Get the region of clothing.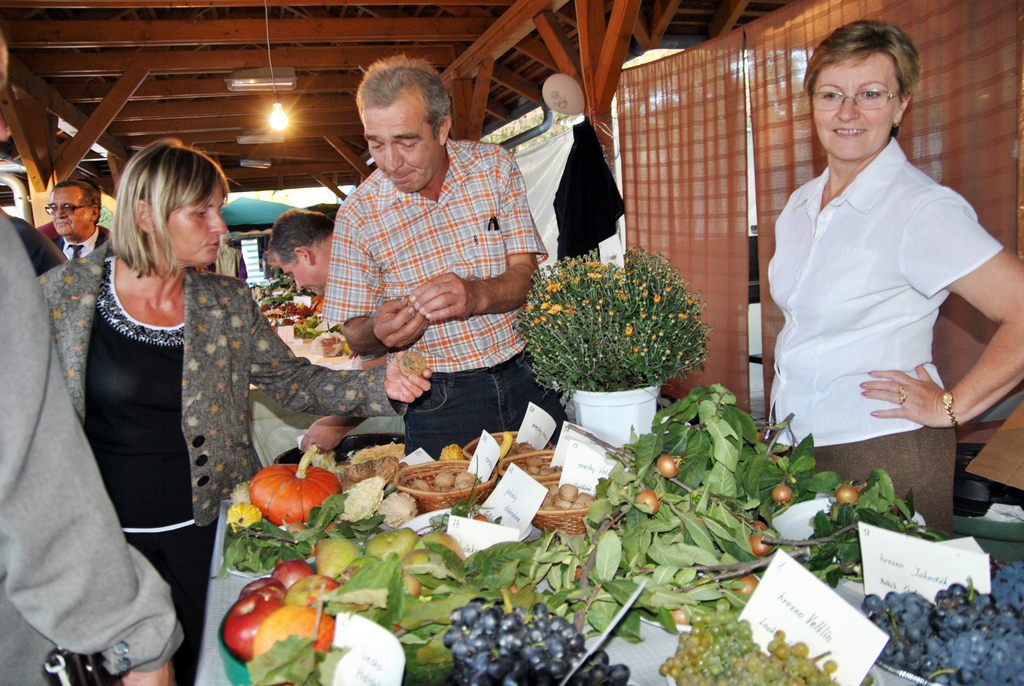
bbox(318, 135, 550, 370).
